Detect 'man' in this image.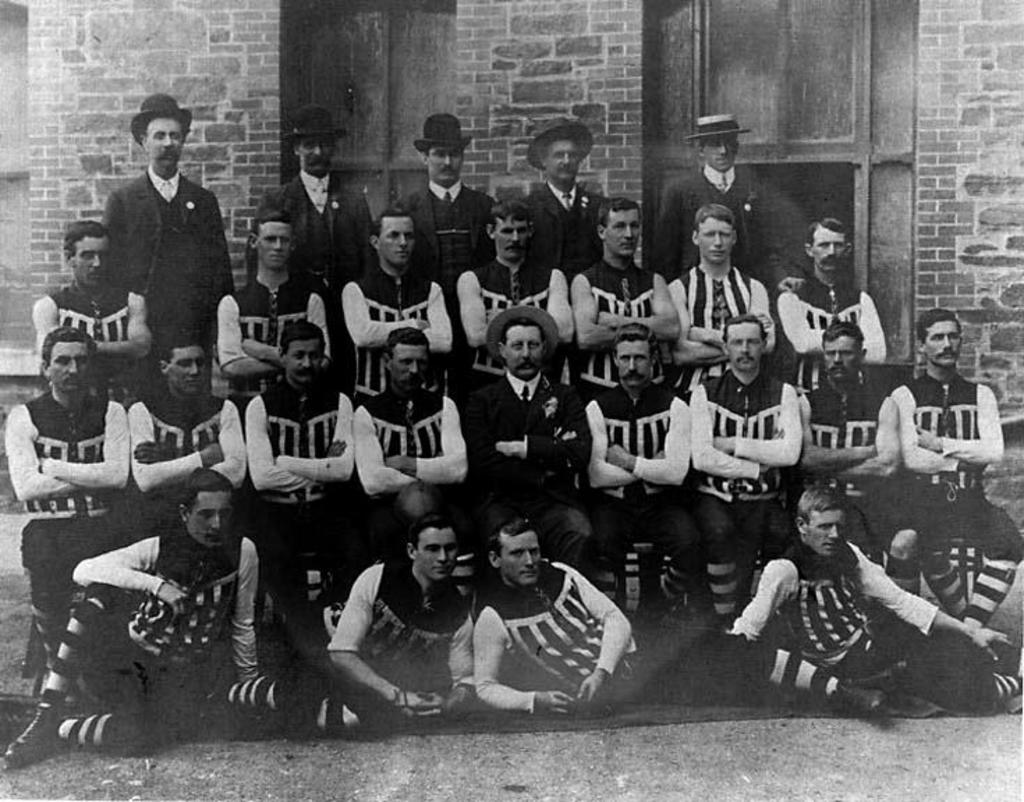
Detection: <box>344,326,457,553</box>.
